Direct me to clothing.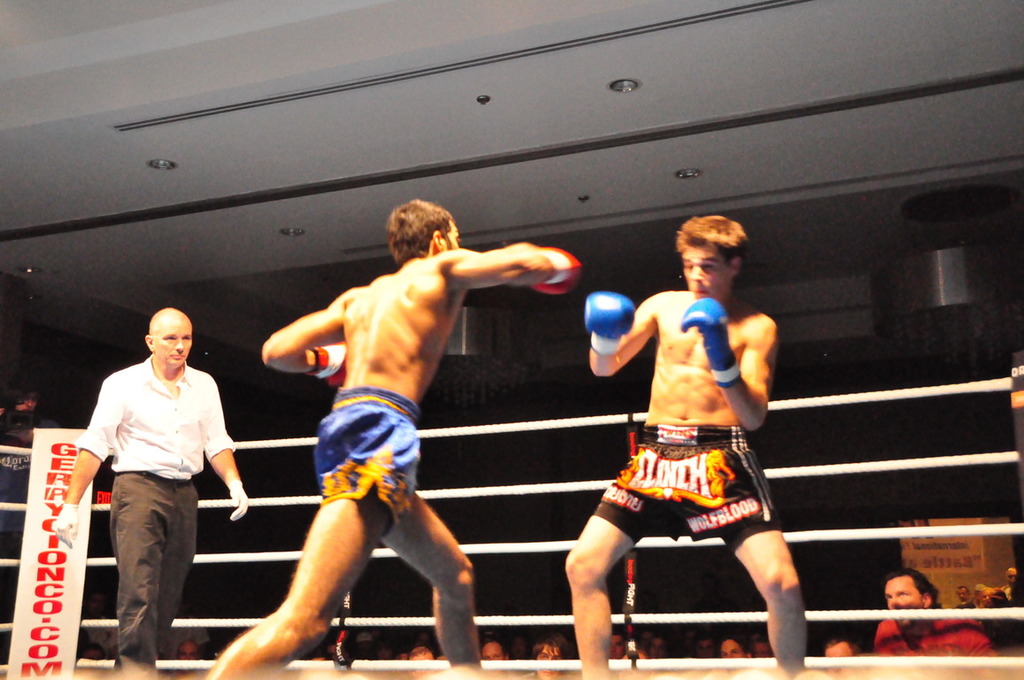
Direction: 873, 606, 997, 661.
